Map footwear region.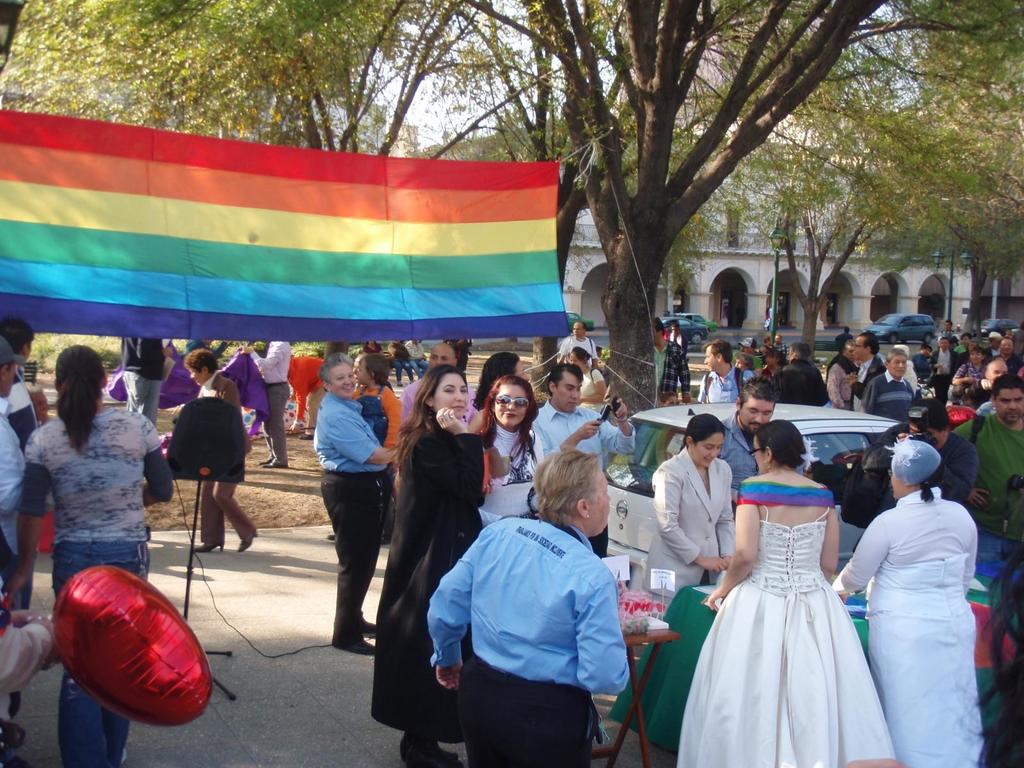
Mapped to crop(239, 529, 256, 552).
